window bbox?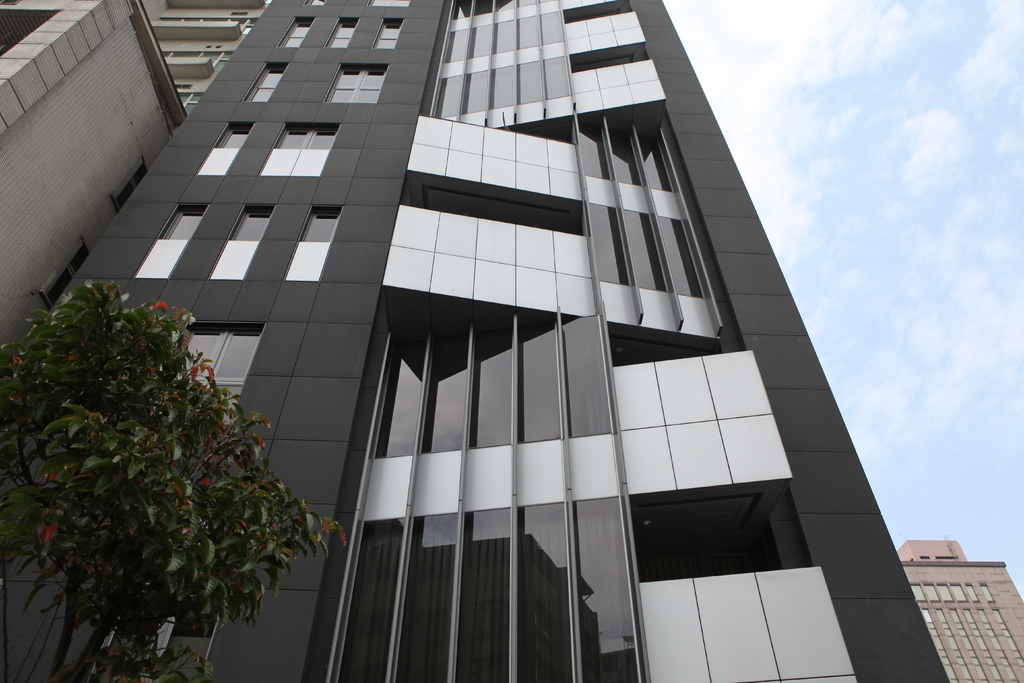
l=202, t=202, r=275, b=278
